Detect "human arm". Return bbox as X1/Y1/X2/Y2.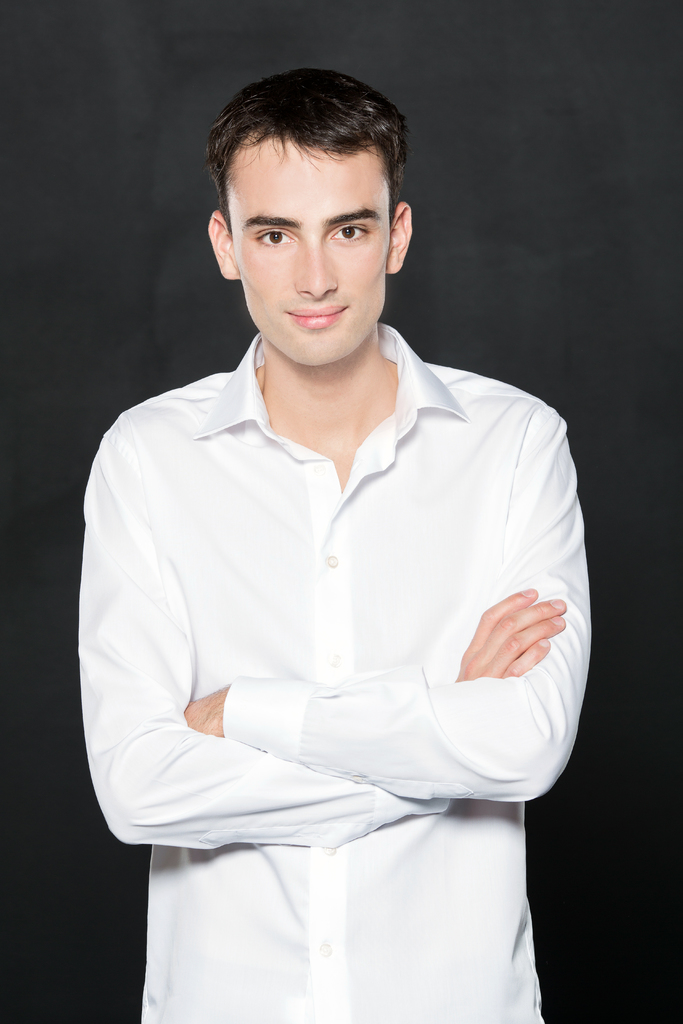
78/412/568/849.
